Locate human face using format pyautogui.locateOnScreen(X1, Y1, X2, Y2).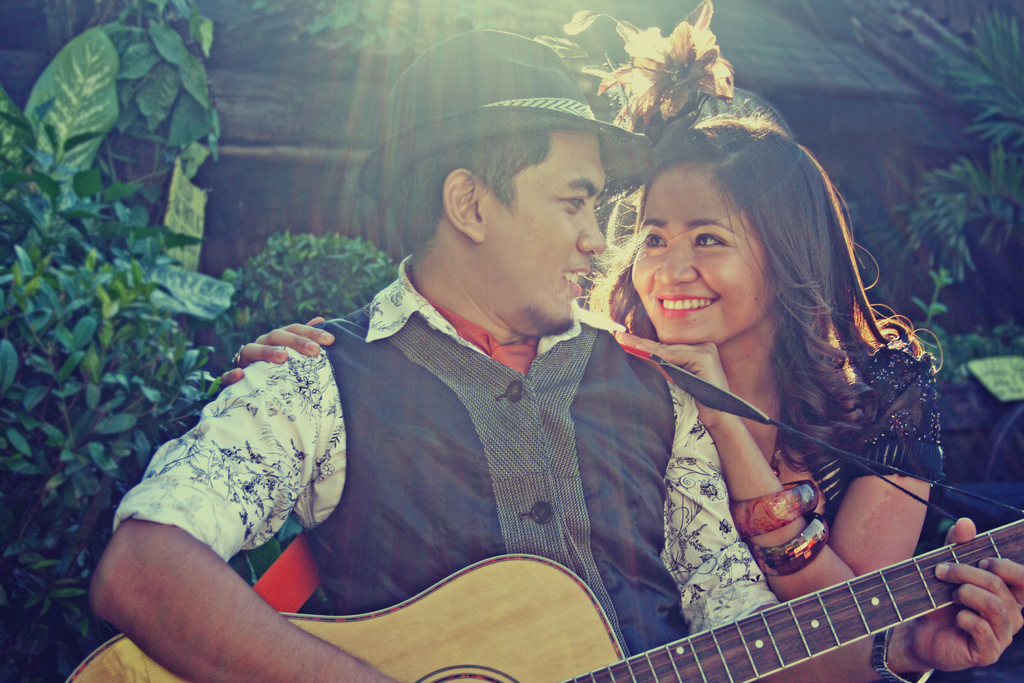
pyautogui.locateOnScreen(484, 126, 603, 333).
